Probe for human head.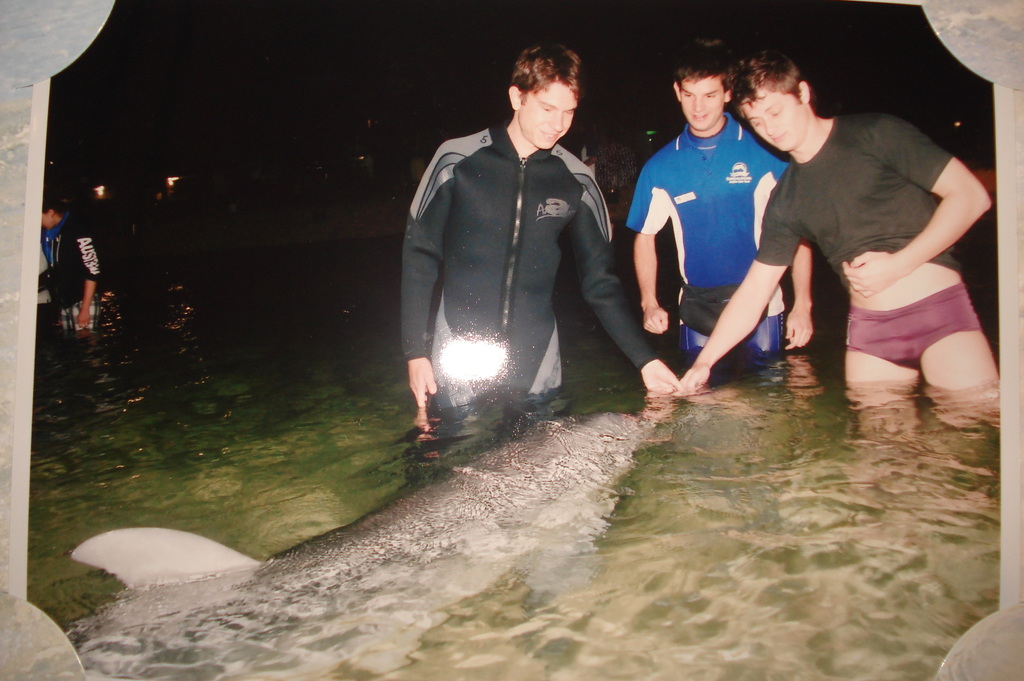
Probe result: (506, 44, 581, 155).
